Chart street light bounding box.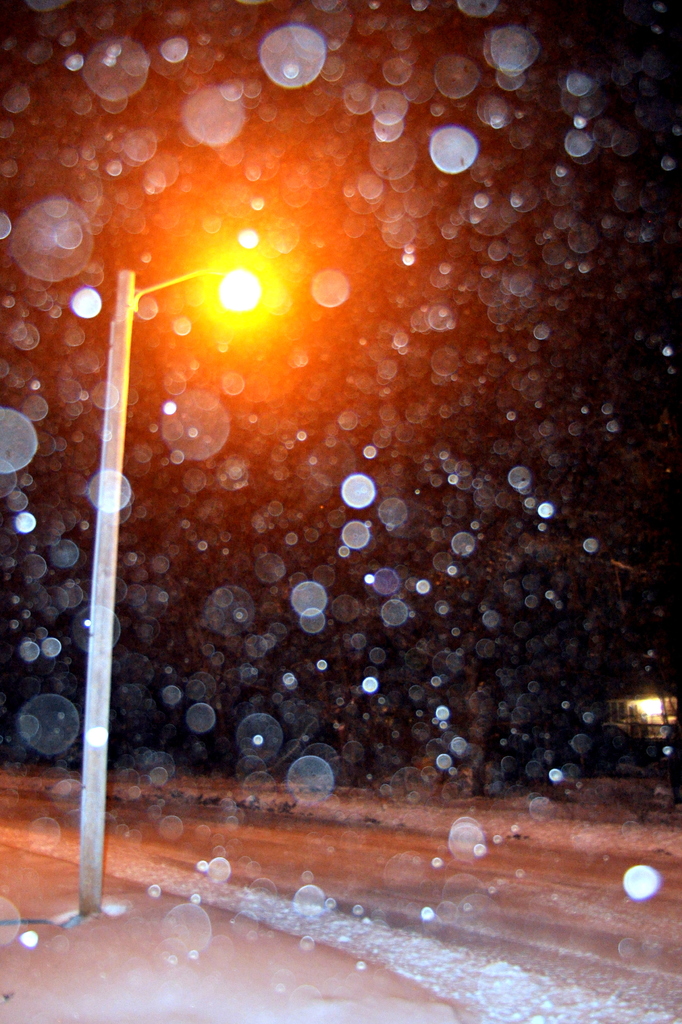
Charted: 73,239,289,924.
